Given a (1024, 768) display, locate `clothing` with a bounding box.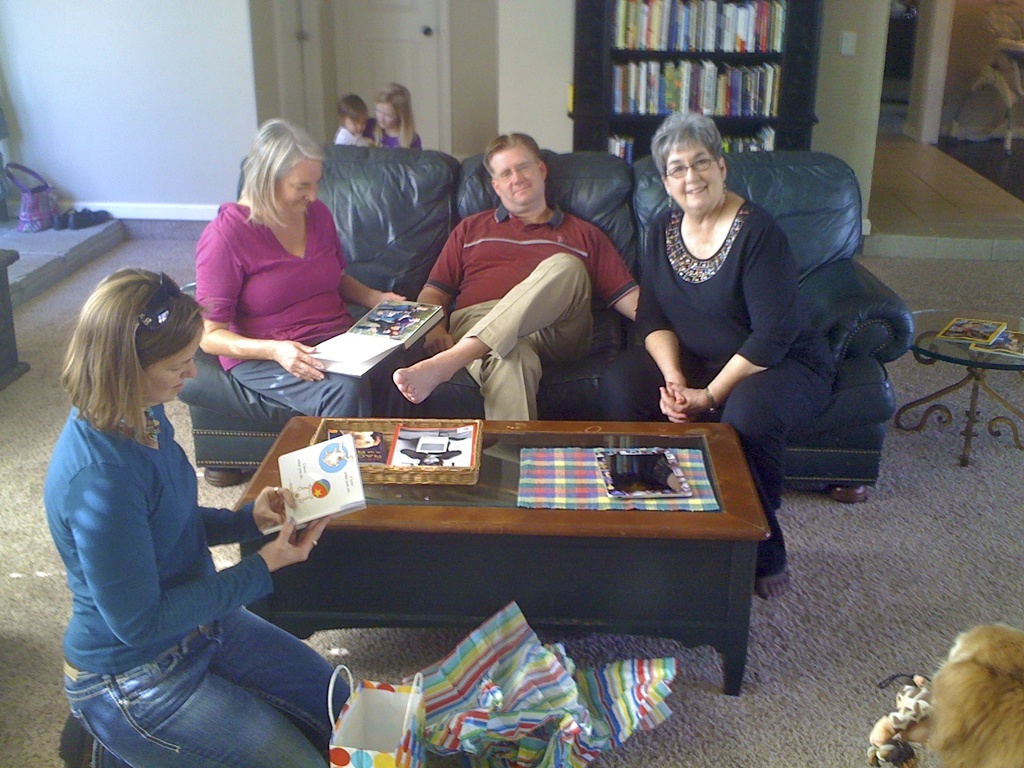
Located: 605:204:837:577.
